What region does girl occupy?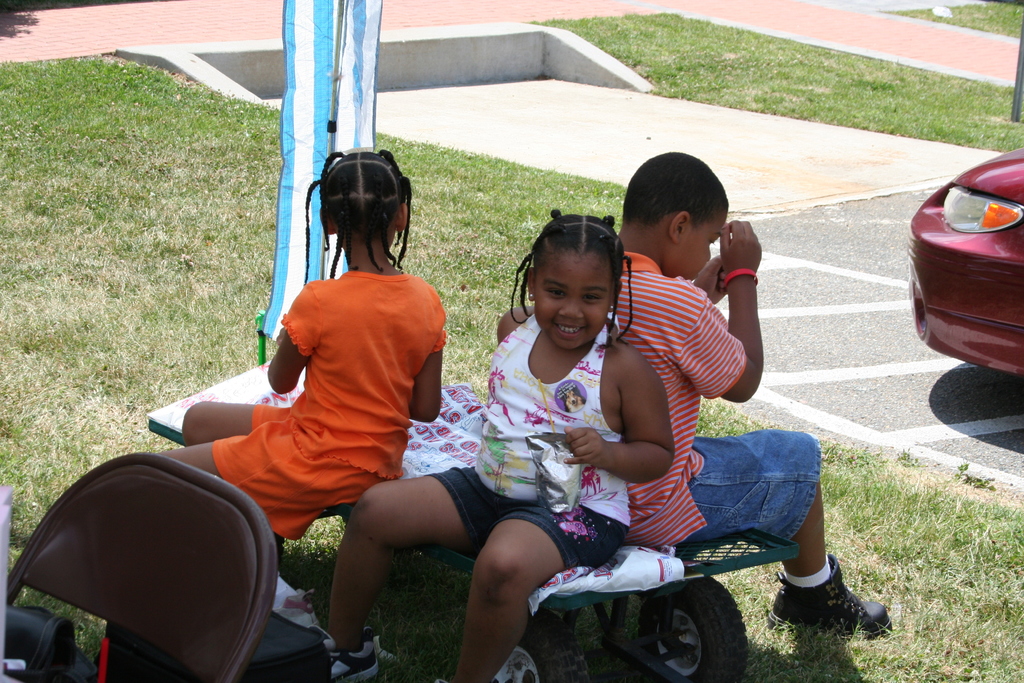
bbox(163, 150, 445, 541).
